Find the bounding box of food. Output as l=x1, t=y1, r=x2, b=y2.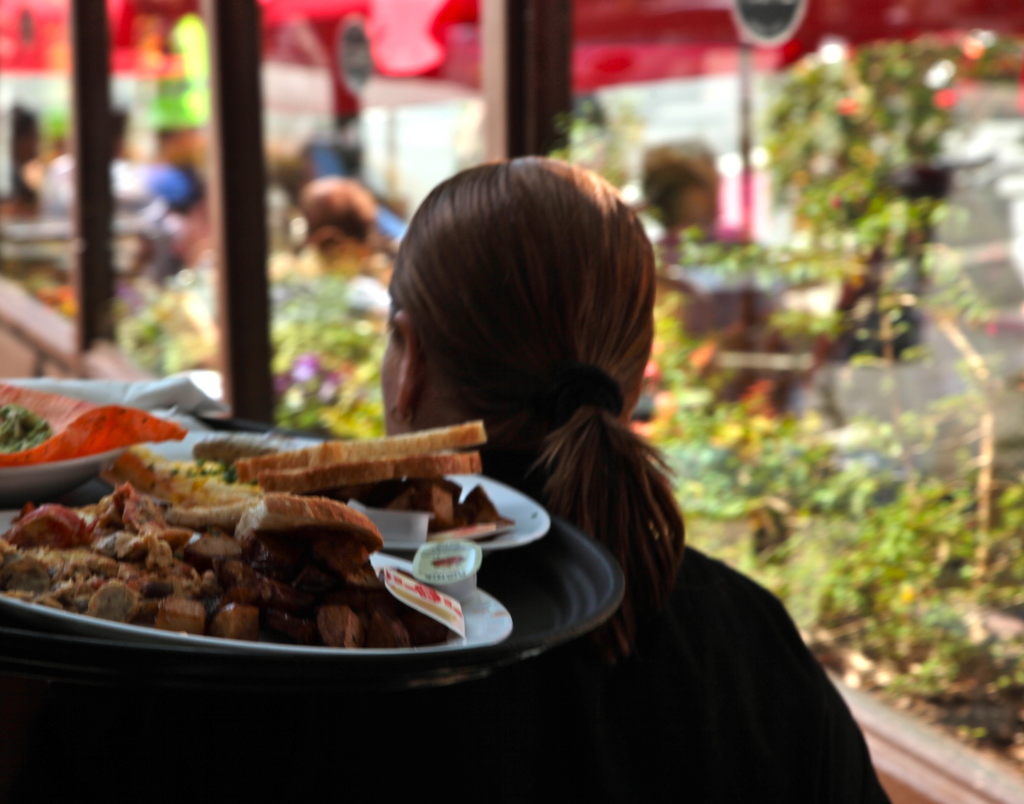
l=0, t=401, r=202, b=474.
